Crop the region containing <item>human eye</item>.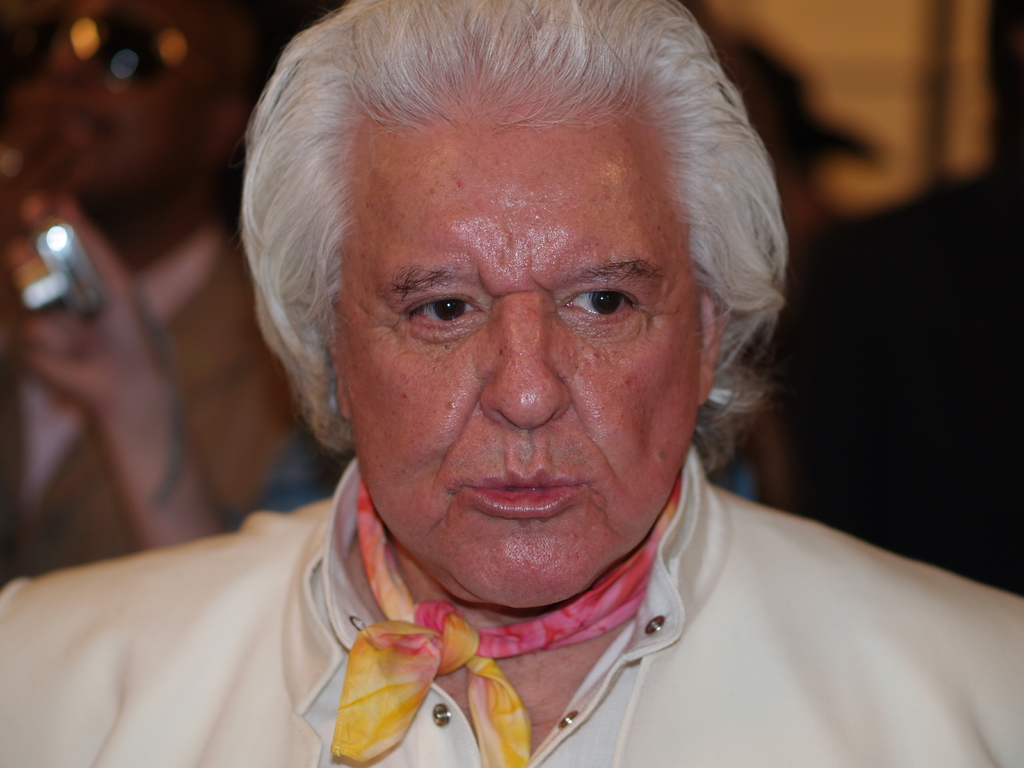
Crop region: bbox=(397, 287, 486, 339).
